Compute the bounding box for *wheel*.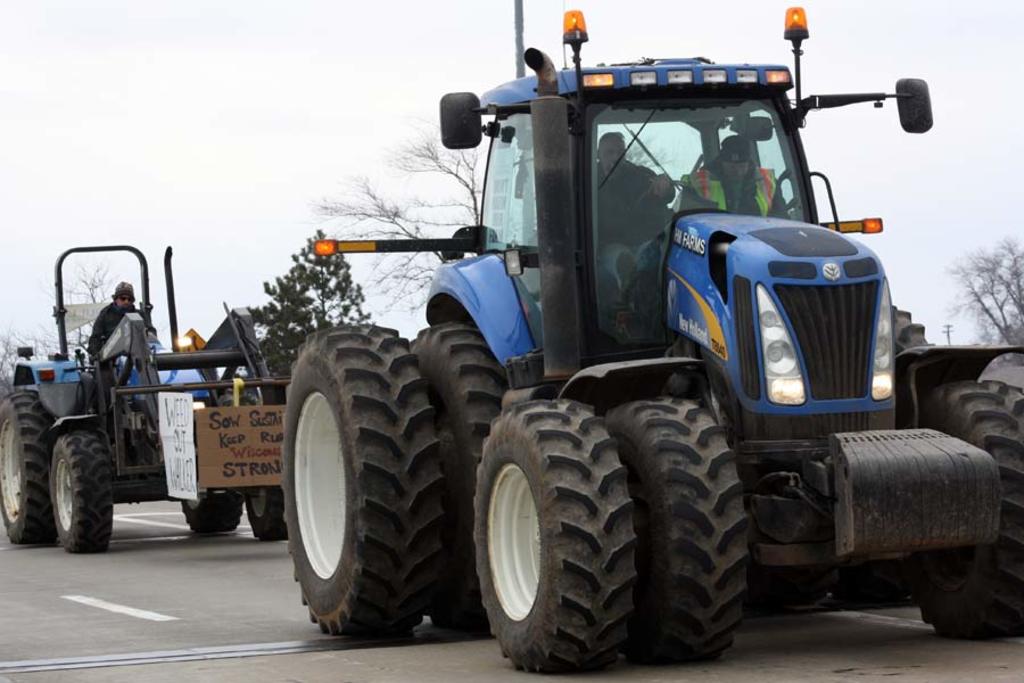
box=[914, 371, 1023, 648].
